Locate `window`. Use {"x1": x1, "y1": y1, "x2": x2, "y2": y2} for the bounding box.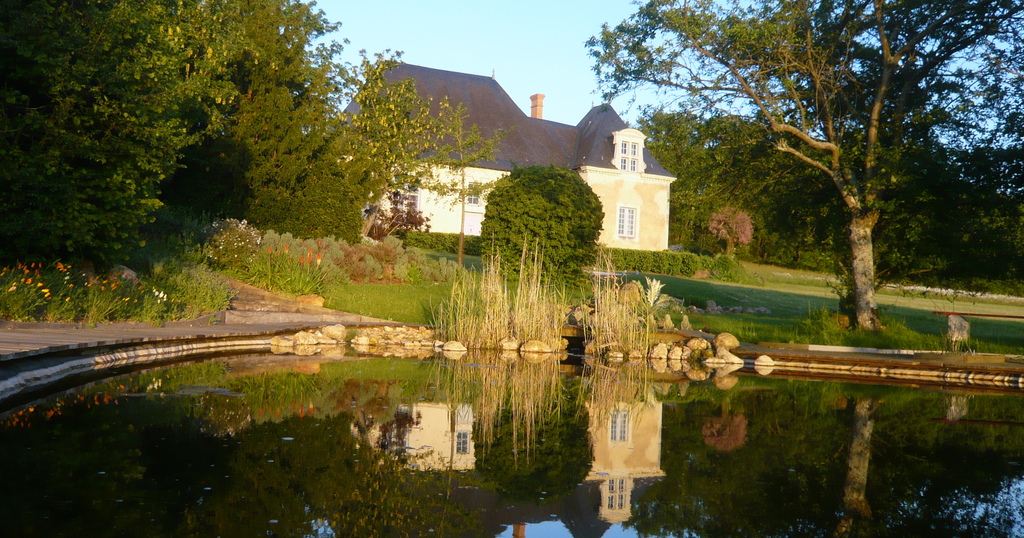
{"x1": 615, "y1": 206, "x2": 637, "y2": 236}.
